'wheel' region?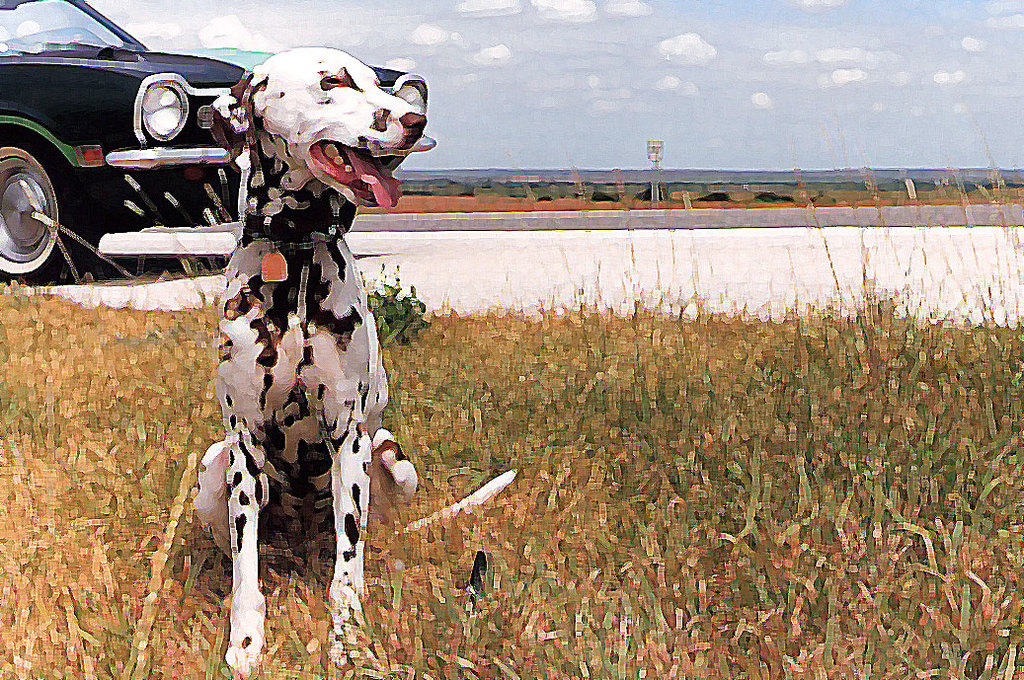
[0,137,98,274]
